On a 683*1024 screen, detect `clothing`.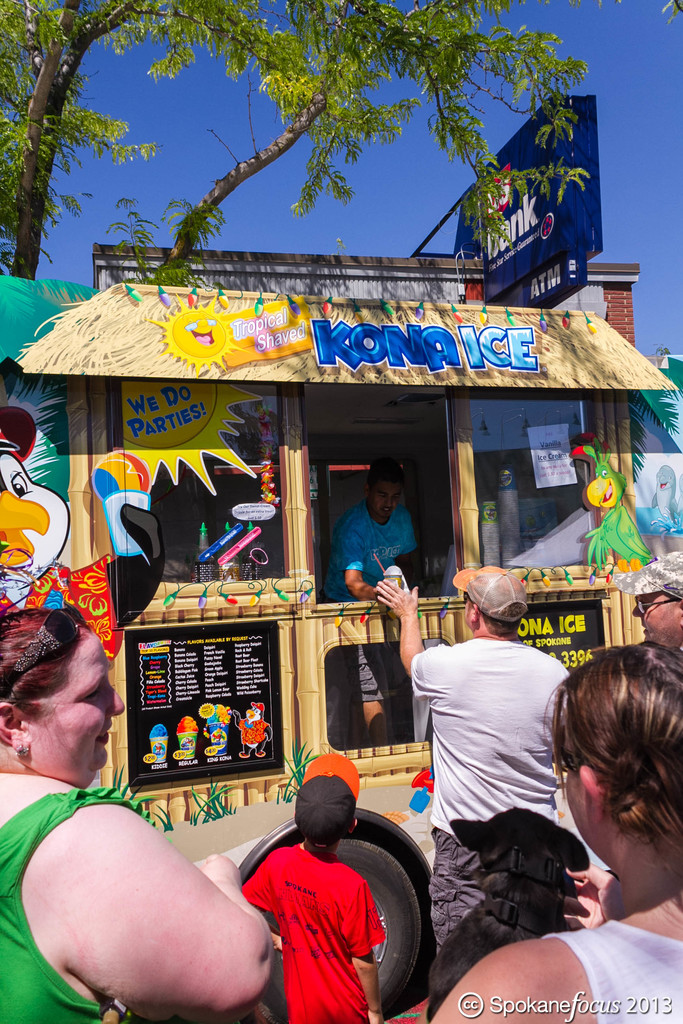
415 633 572 960.
